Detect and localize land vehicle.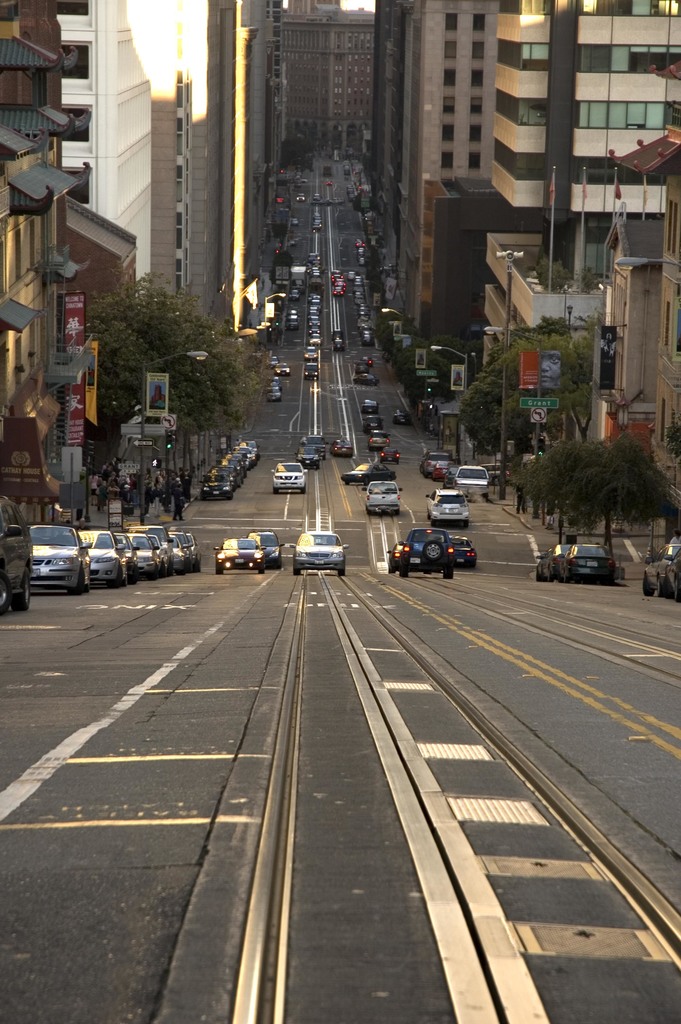
Localized at <region>342, 164, 350, 179</region>.
